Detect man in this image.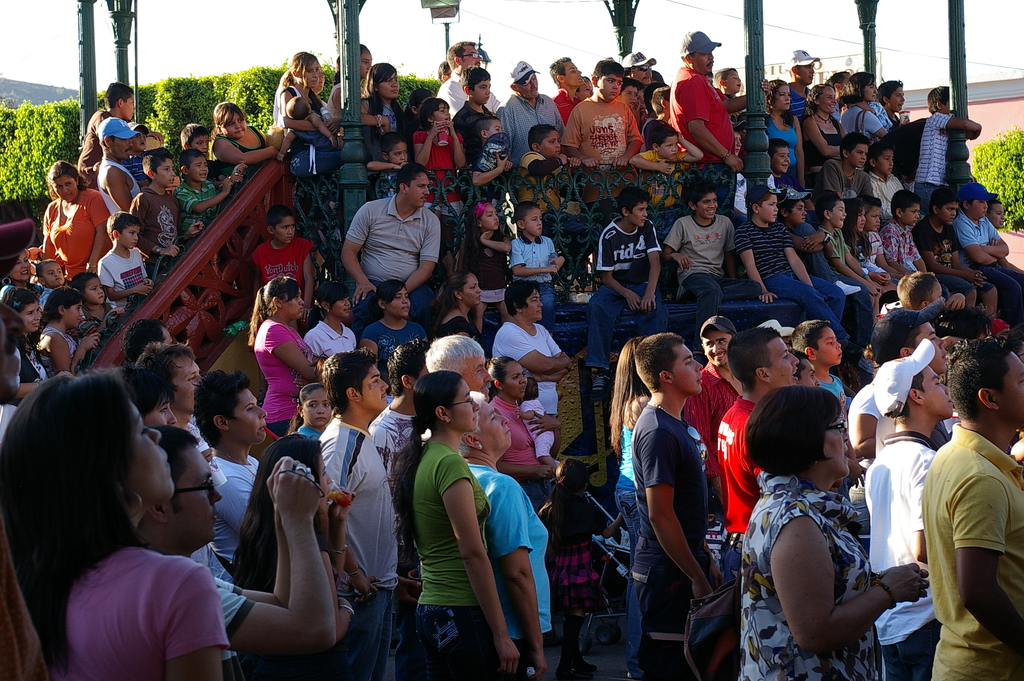
Detection: BBox(425, 334, 488, 395).
